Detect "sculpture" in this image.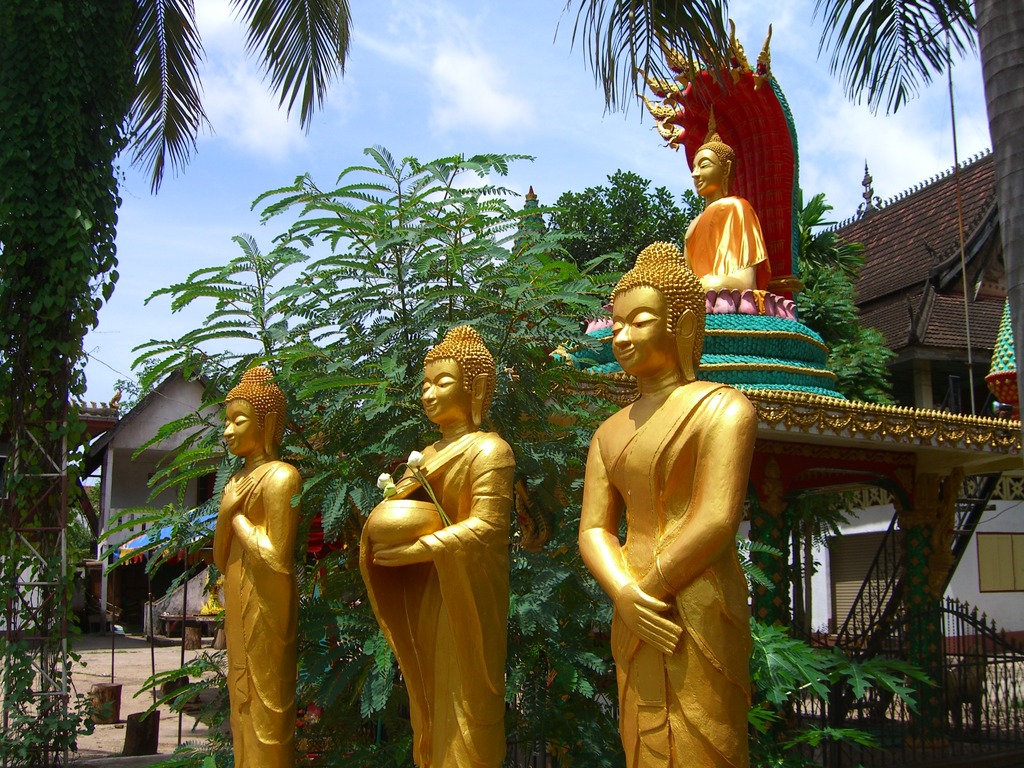
Detection: bbox=(200, 358, 316, 755).
